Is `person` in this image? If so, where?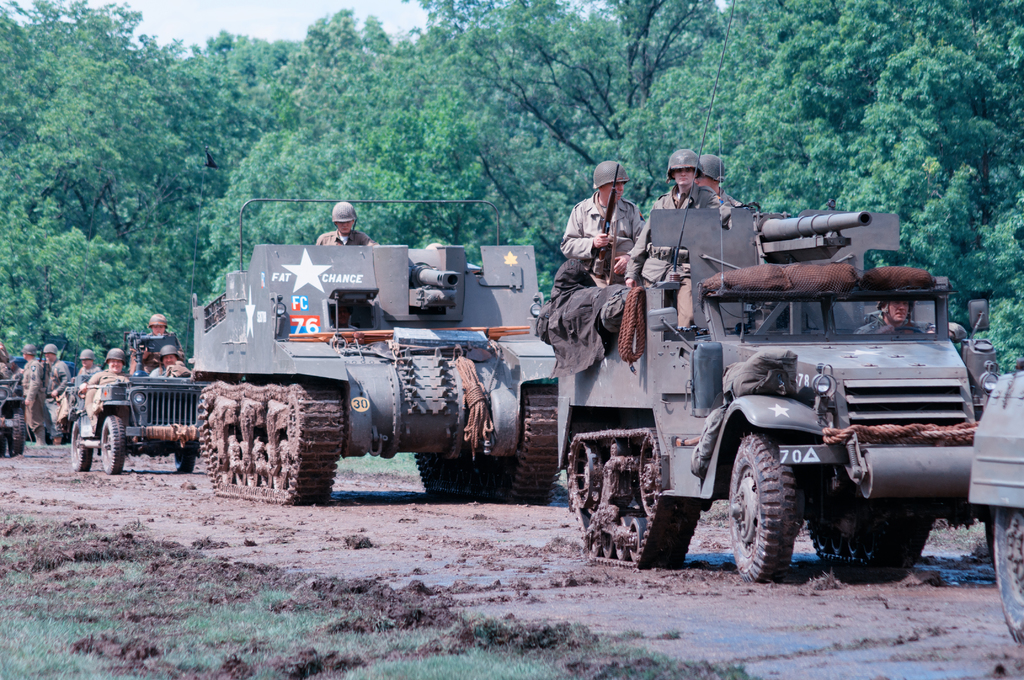
Yes, at {"left": 696, "top": 156, "right": 741, "bottom": 209}.
